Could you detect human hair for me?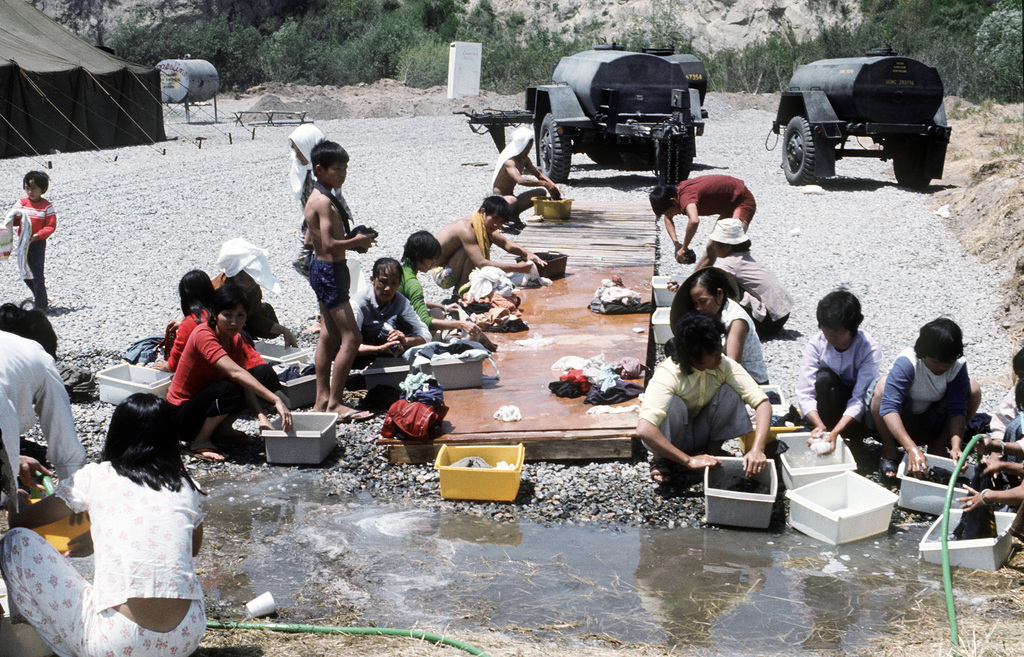
Detection result: {"x1": 0, "y1": 298, "x2": 60, "y2": 358}.
